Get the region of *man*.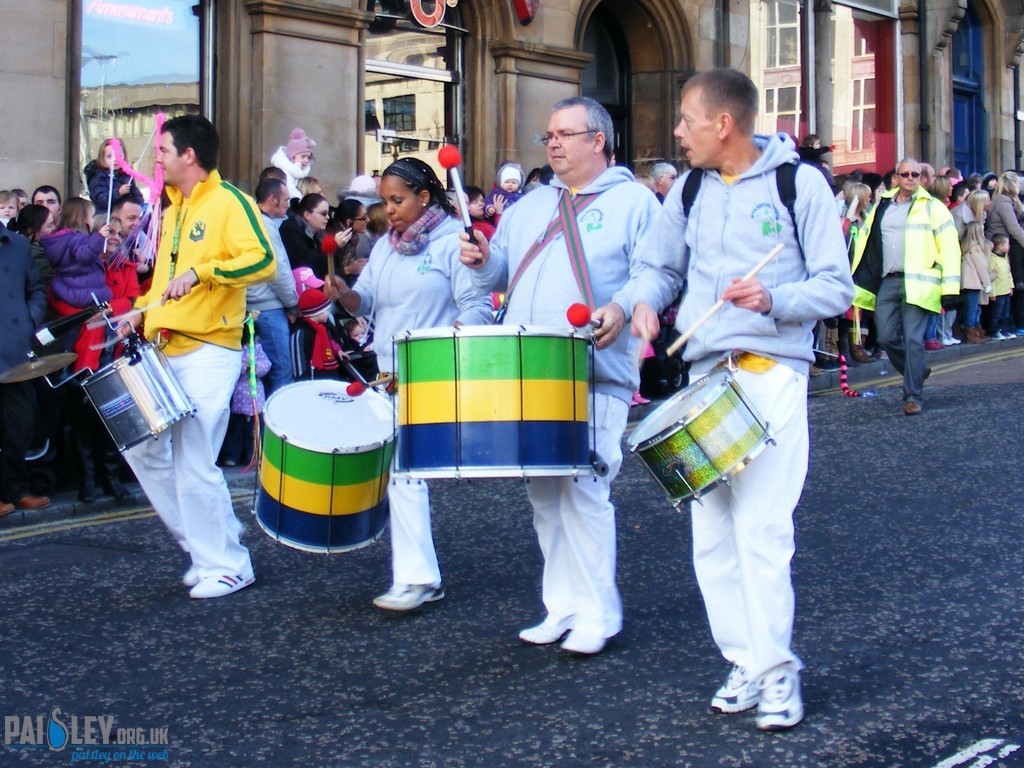
(637, 75, 853, 721).
